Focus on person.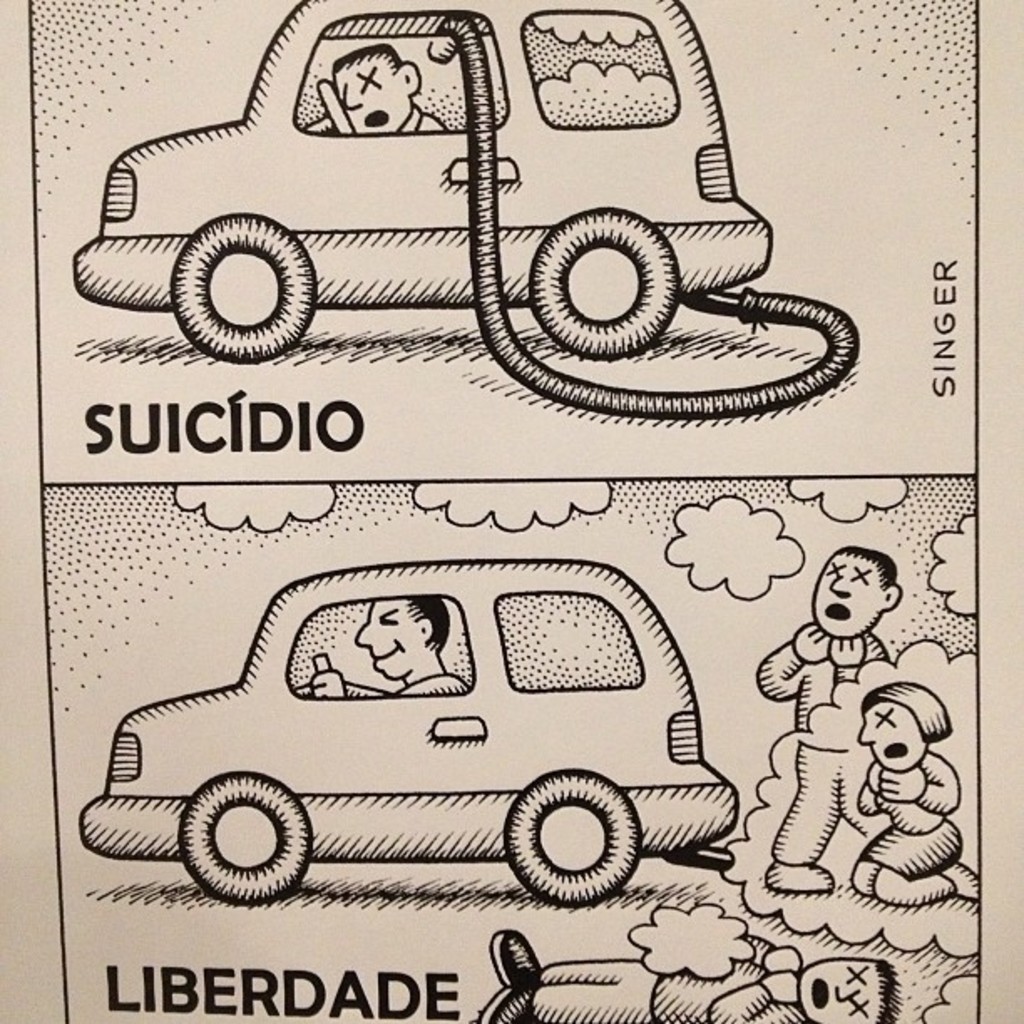
Focused at 325, 47, 442, 146.
